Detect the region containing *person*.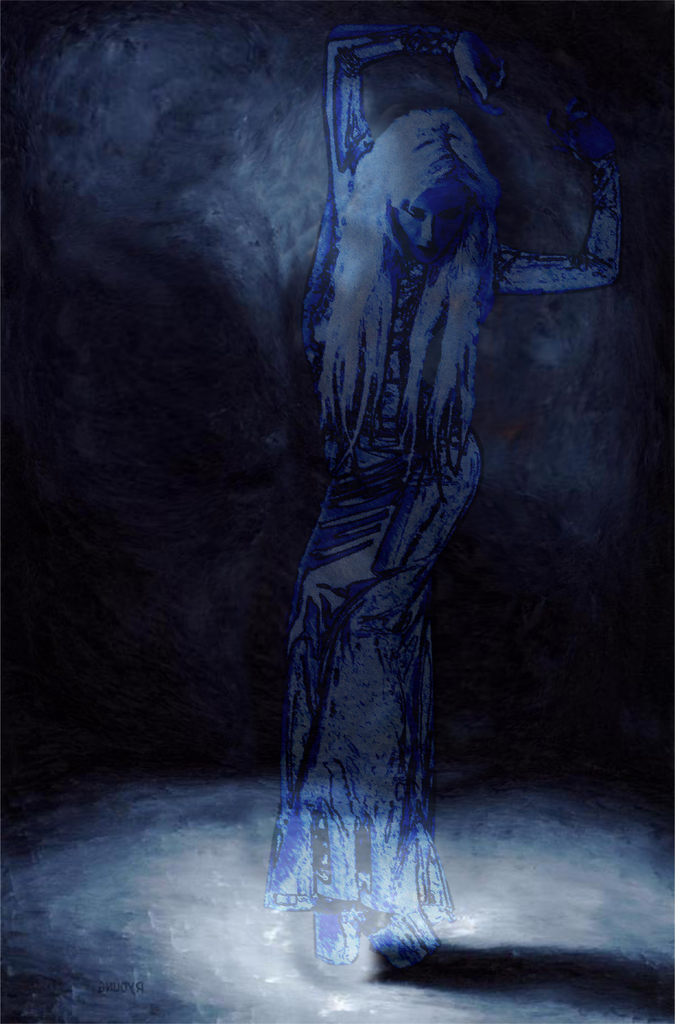
x1=270 y1=29 x2=620 y2=972.
